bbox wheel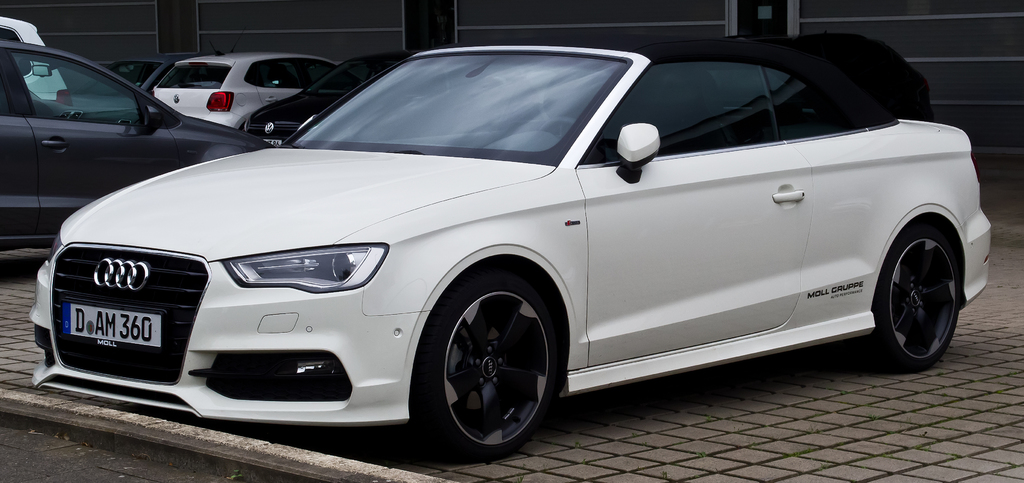
868:225:958:370
